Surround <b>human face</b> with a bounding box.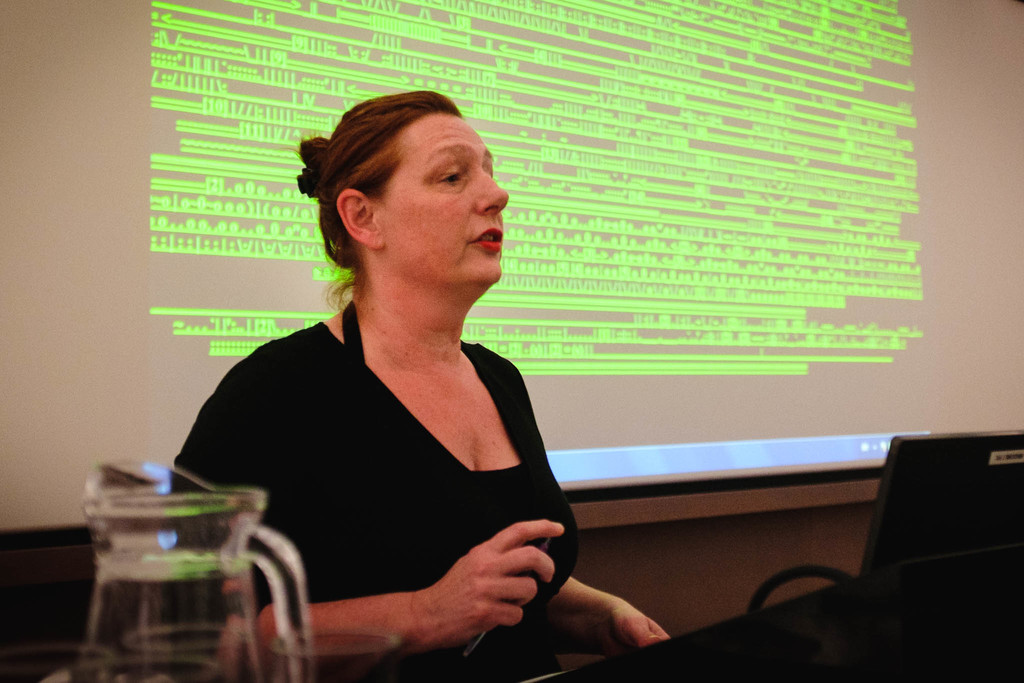
[375,115,509,282].
